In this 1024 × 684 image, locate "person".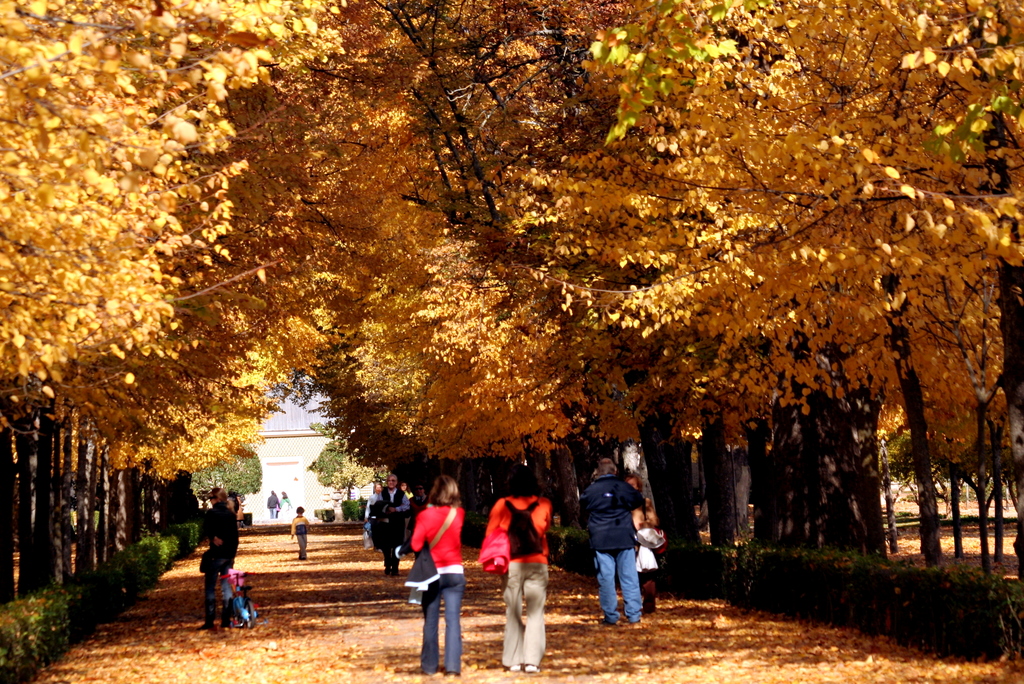
Bounding box: <region>475, 466, 552, 670</region>.
